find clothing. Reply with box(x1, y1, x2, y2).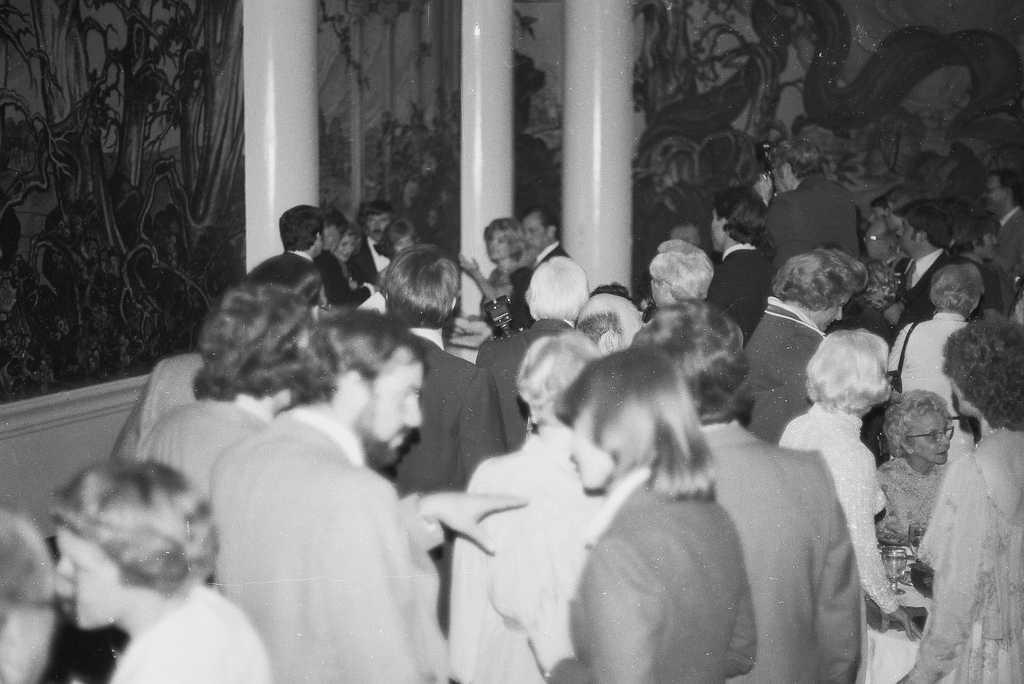
box(142, 384, 285, 556).
